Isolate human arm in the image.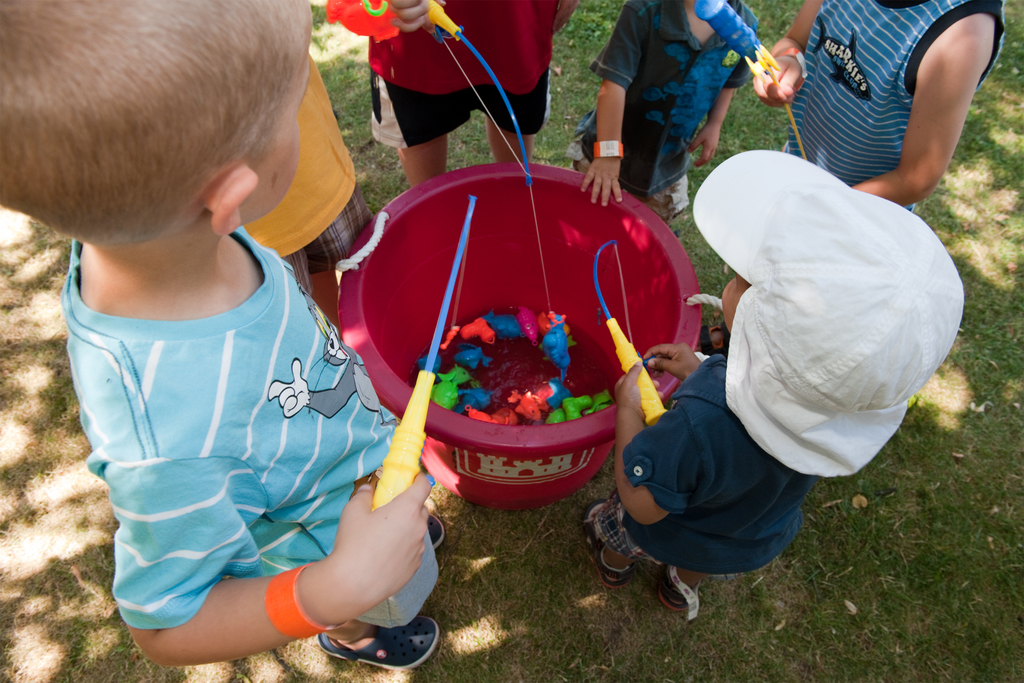
Isolated region: 140,428,435,675.
